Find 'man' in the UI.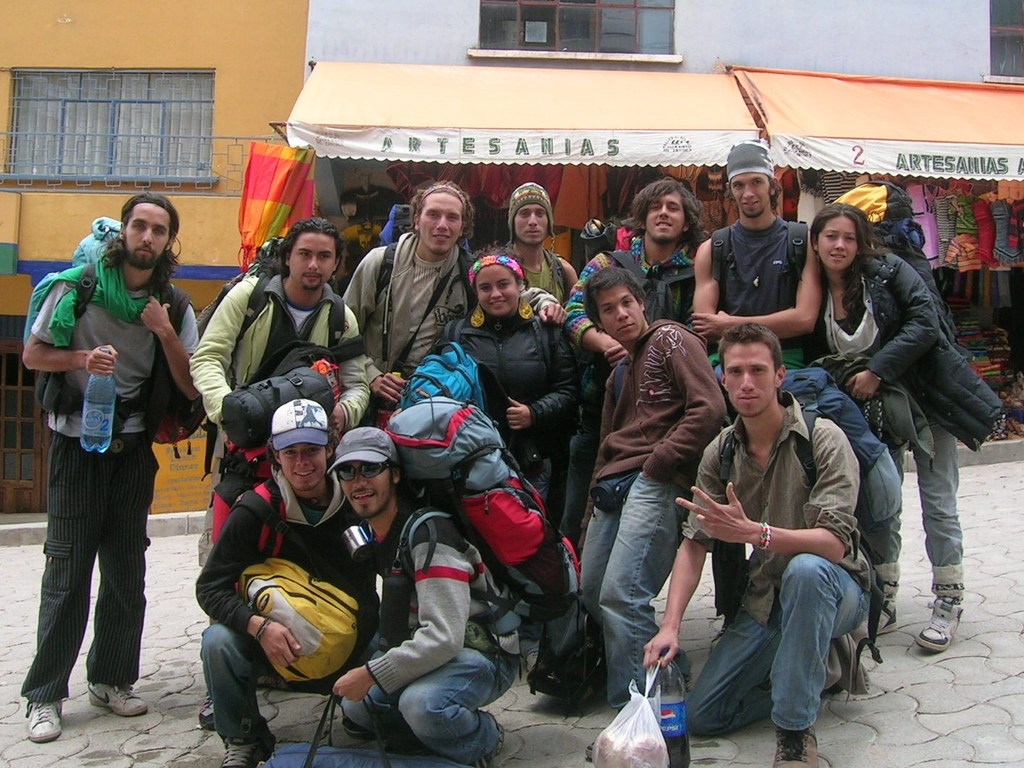
UI element at select_region(321, 426, 574, 767).
